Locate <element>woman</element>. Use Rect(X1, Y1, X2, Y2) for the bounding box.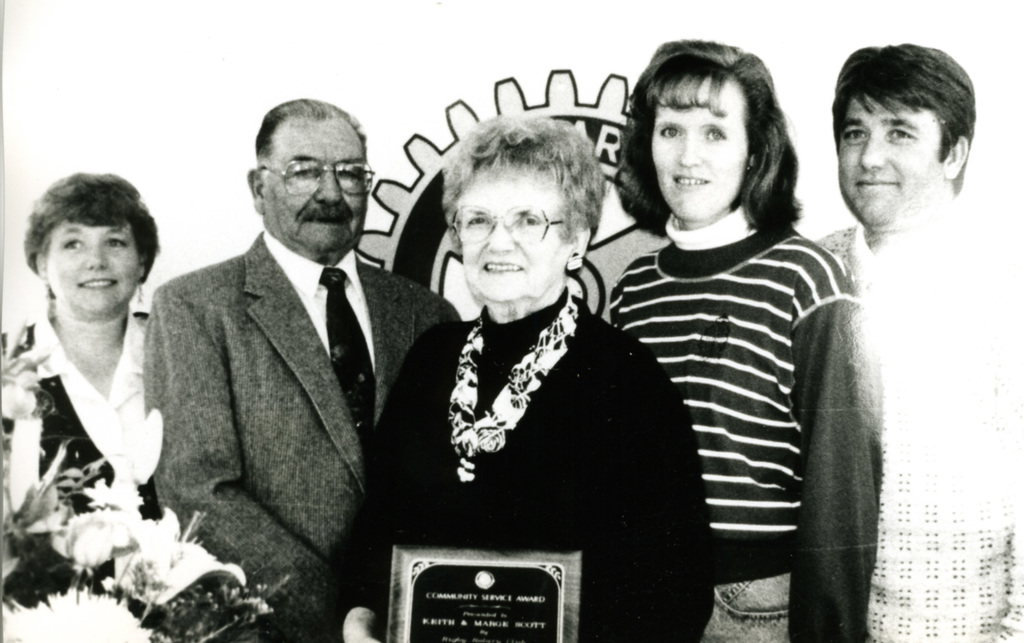
Rect(339, 114, 718, 642).
